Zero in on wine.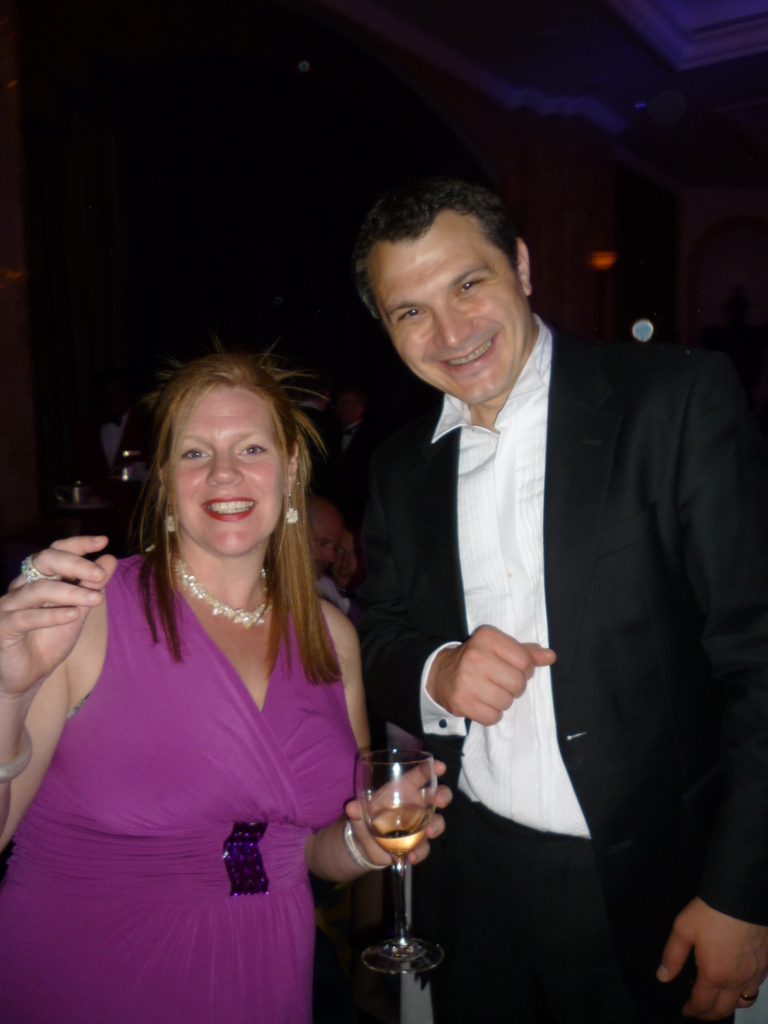
Zeroed in: BBox(362, 805, 432, 863).
